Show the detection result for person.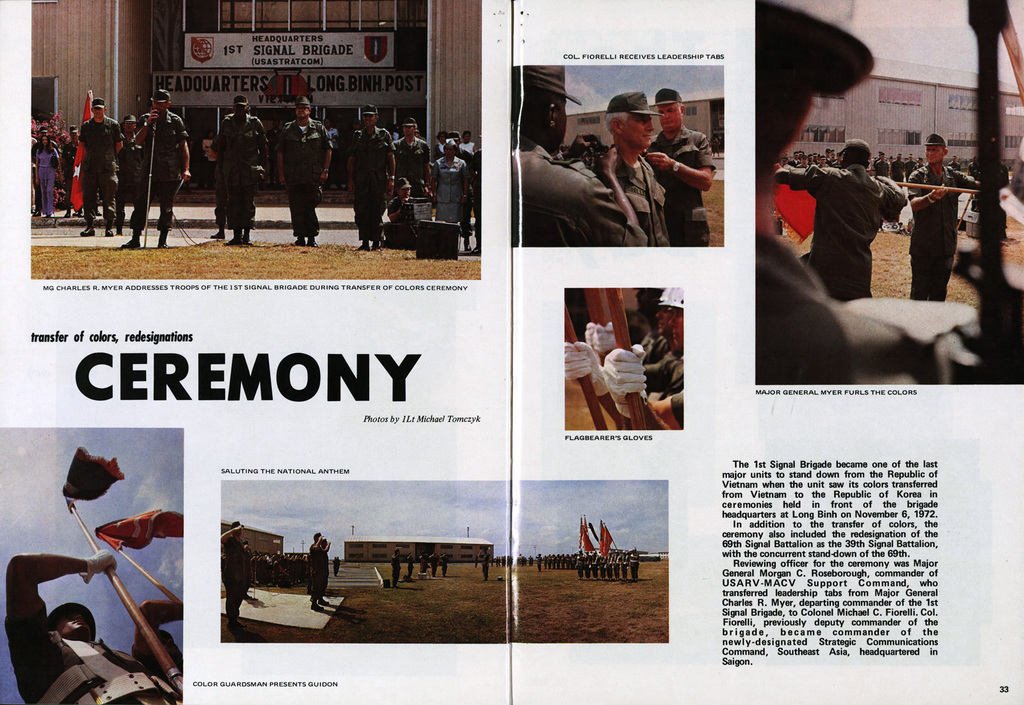
select_region(475, 544, 490, 583).
